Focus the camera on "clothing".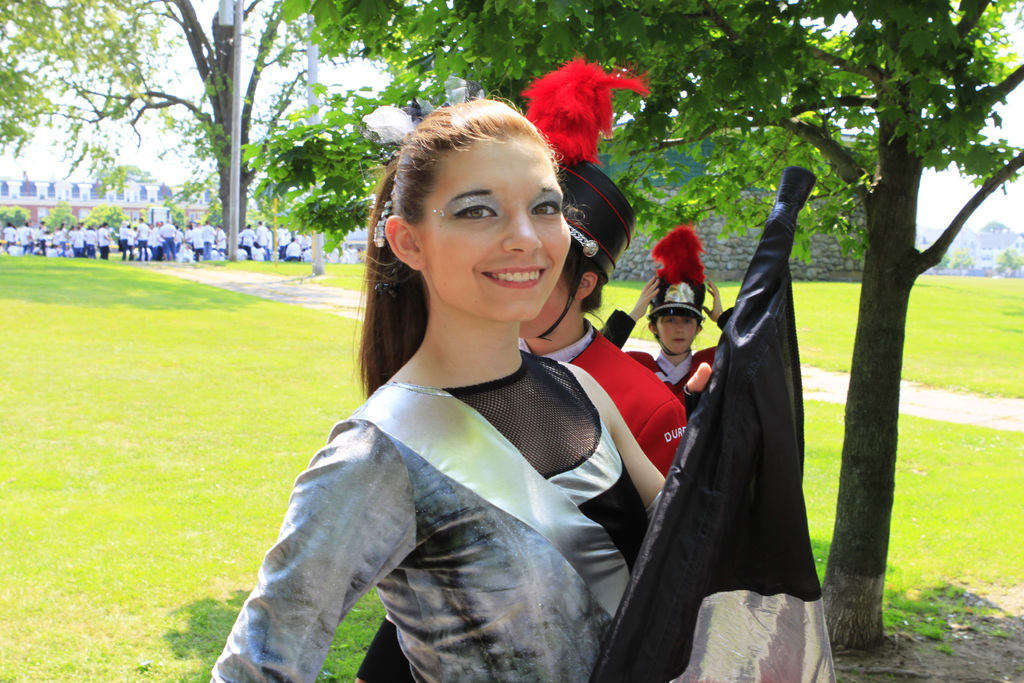
Focus region: {"left": 288, "top": 242, "right": 297, "bottom": 261}.
